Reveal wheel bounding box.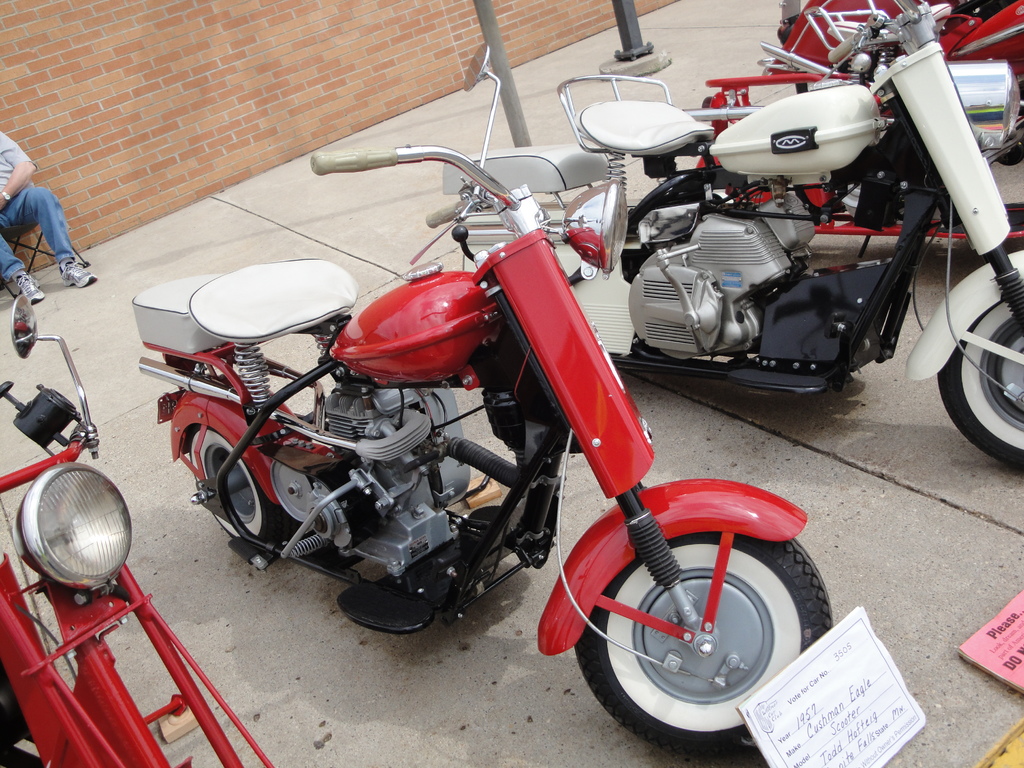
Revealed: x1=937, y1=301, x2=1023, y2=471.
